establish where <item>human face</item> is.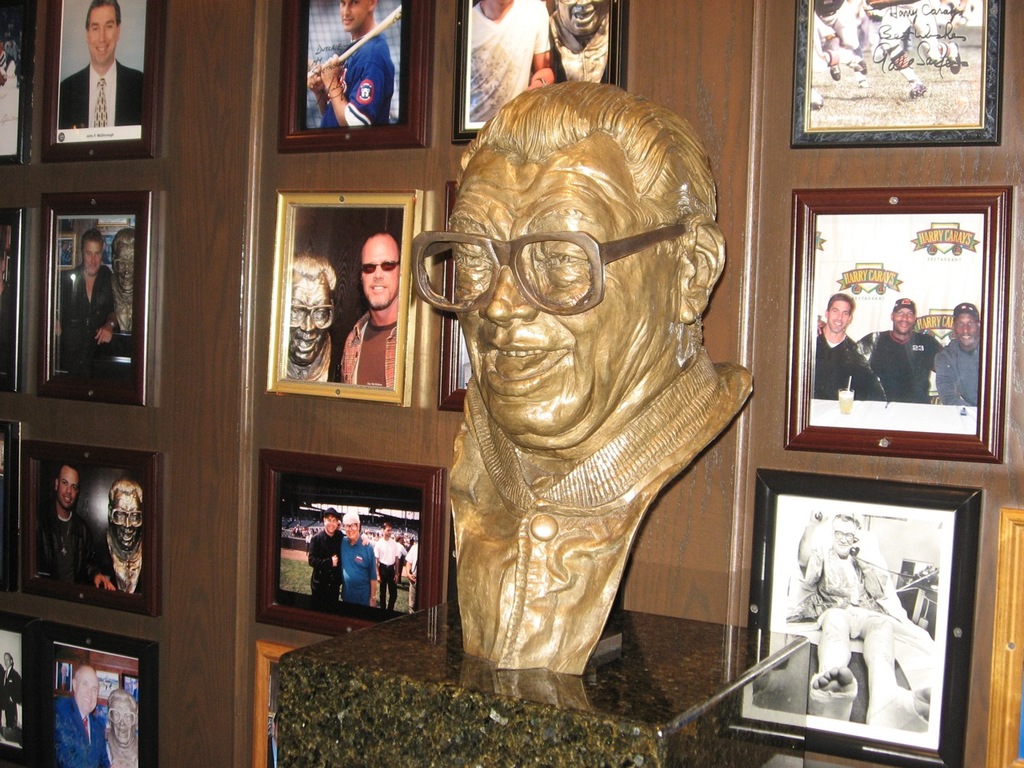
Established at [342,520,358,542].
